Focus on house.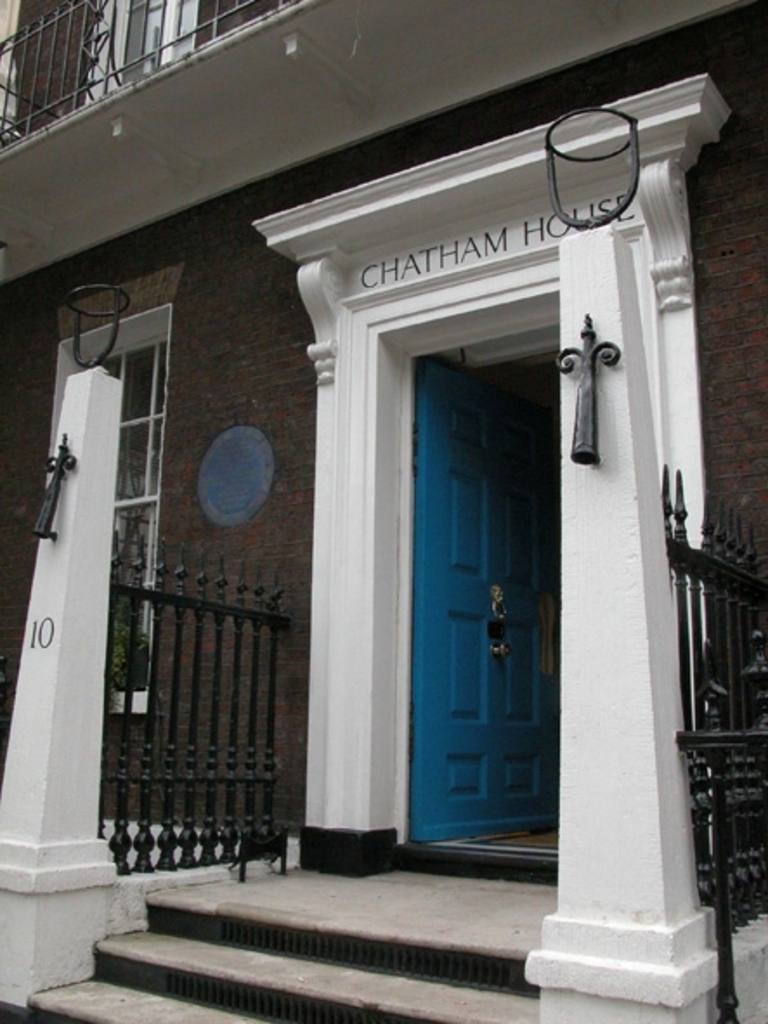
Focused at <bbox>0, 0, 766, 1022</bbox>.
